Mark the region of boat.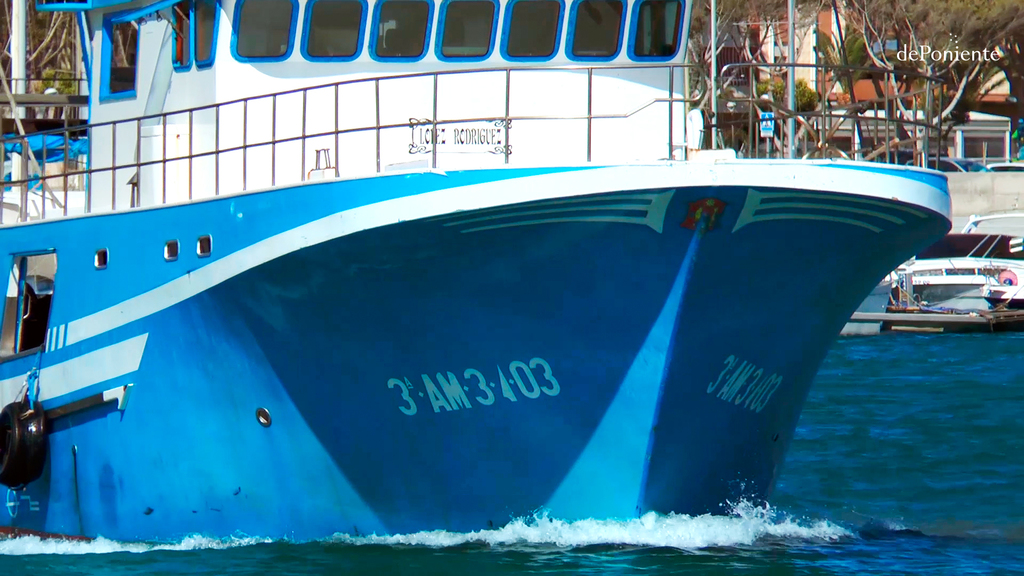
Region: (0,0,959,538).
